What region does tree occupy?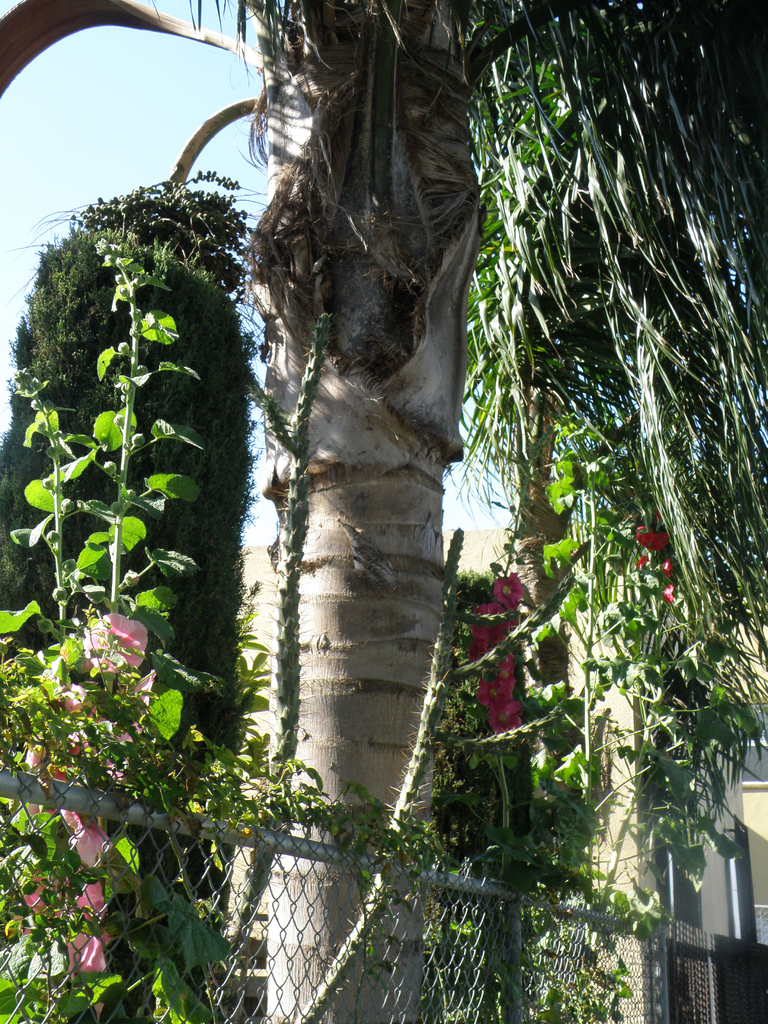
0:0:767:1023.
